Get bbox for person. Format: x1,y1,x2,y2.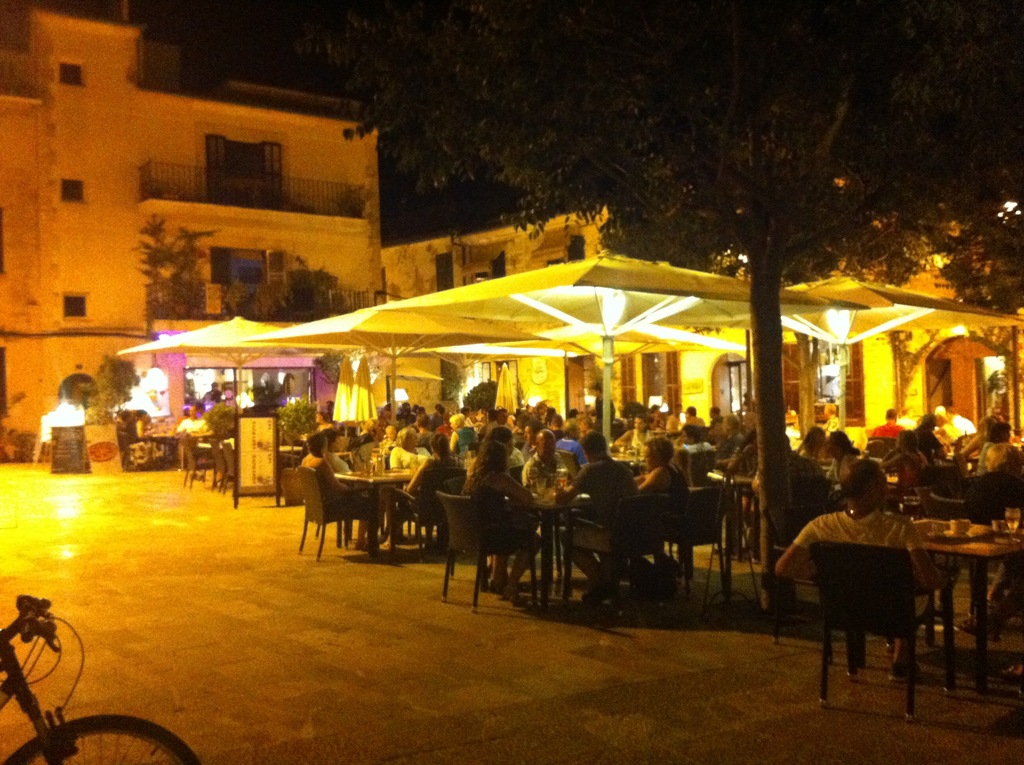
709,406,721,431.
